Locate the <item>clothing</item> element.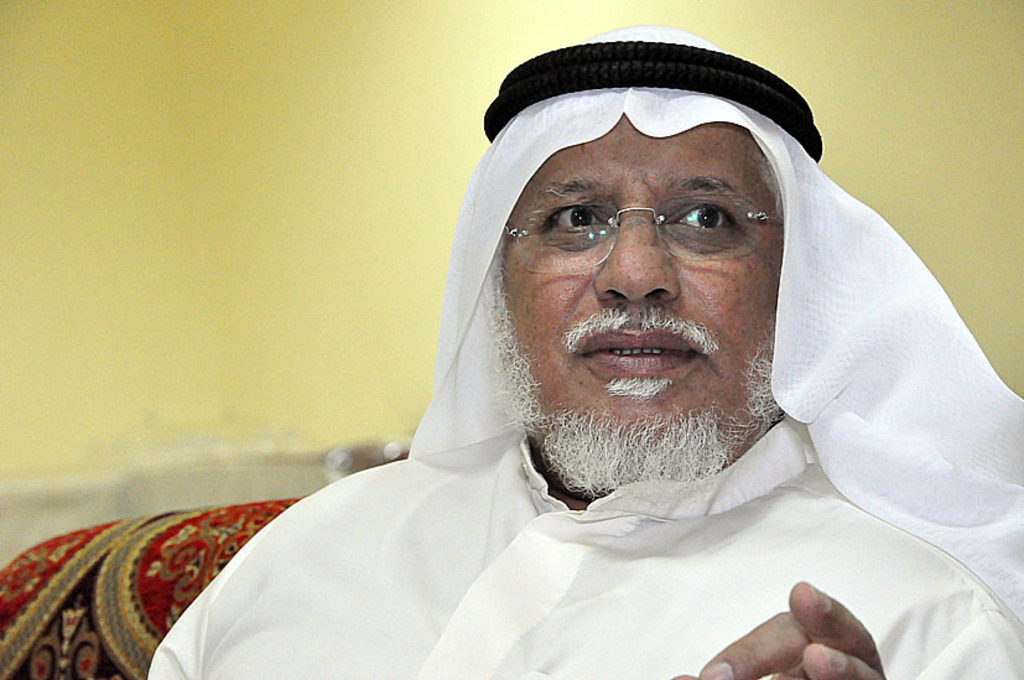
Element bbox: <bbox>140, 20, 1023, 679</bbox>.
